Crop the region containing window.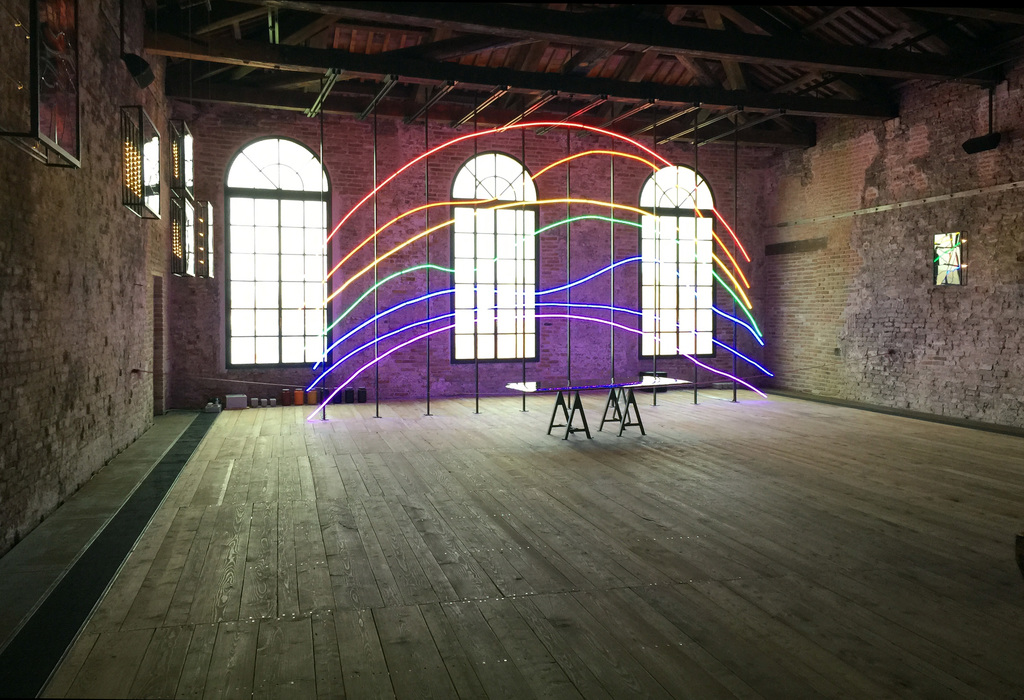
Crop region: 925, 232, 970, 287.
